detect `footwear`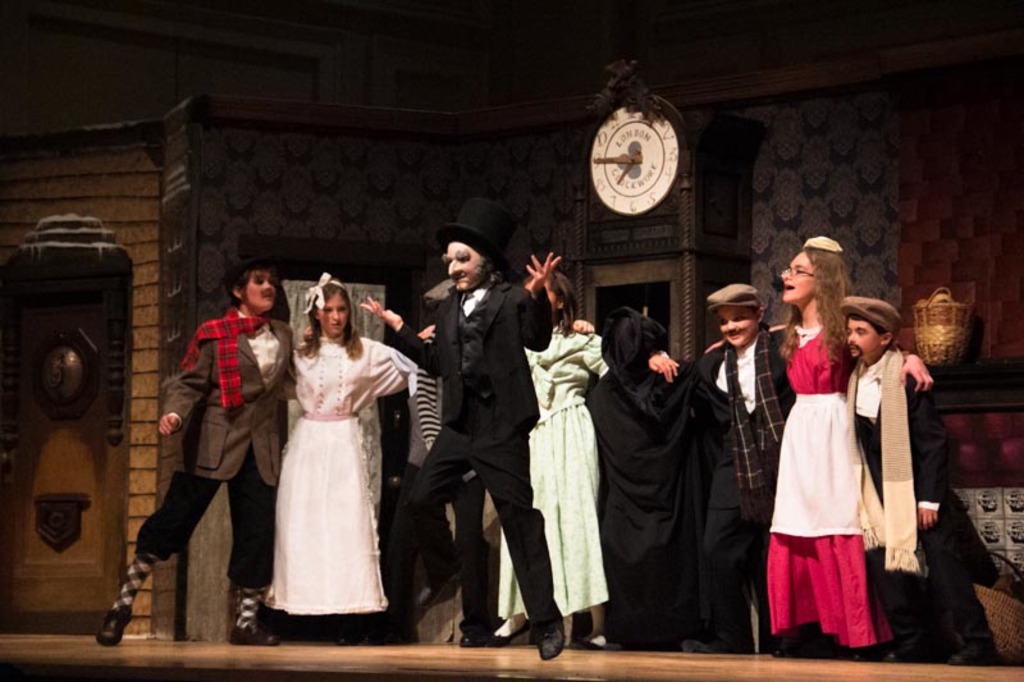
x1=535, y1=619, x2=567, y2=658
